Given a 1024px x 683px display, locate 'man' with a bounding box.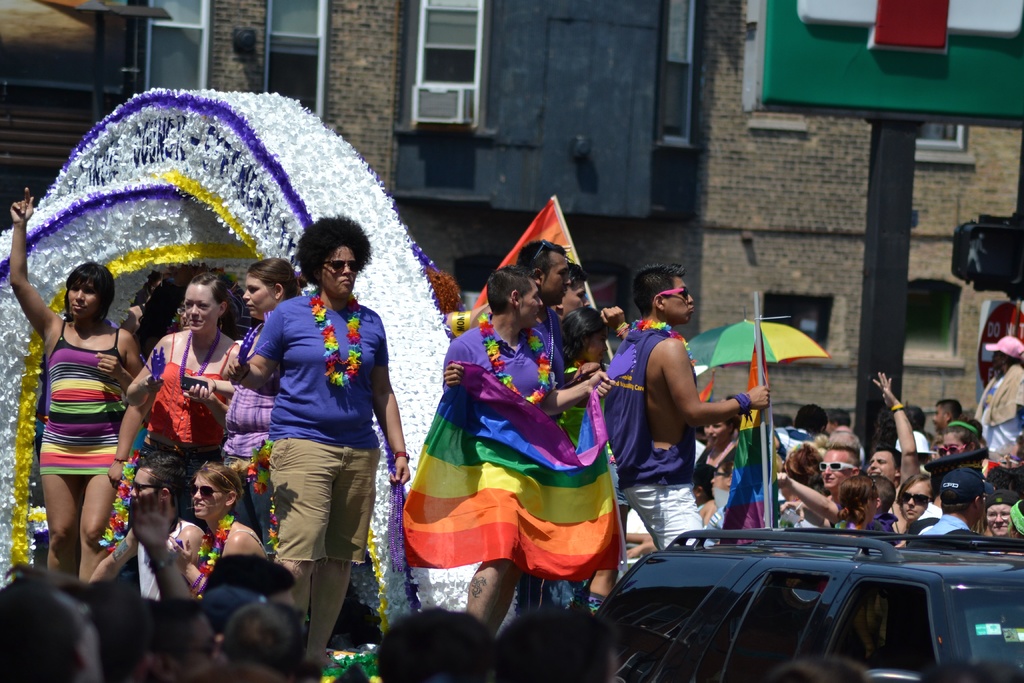
Located: pyautogui.locateOnScreen(584, 256, 769, 557).
